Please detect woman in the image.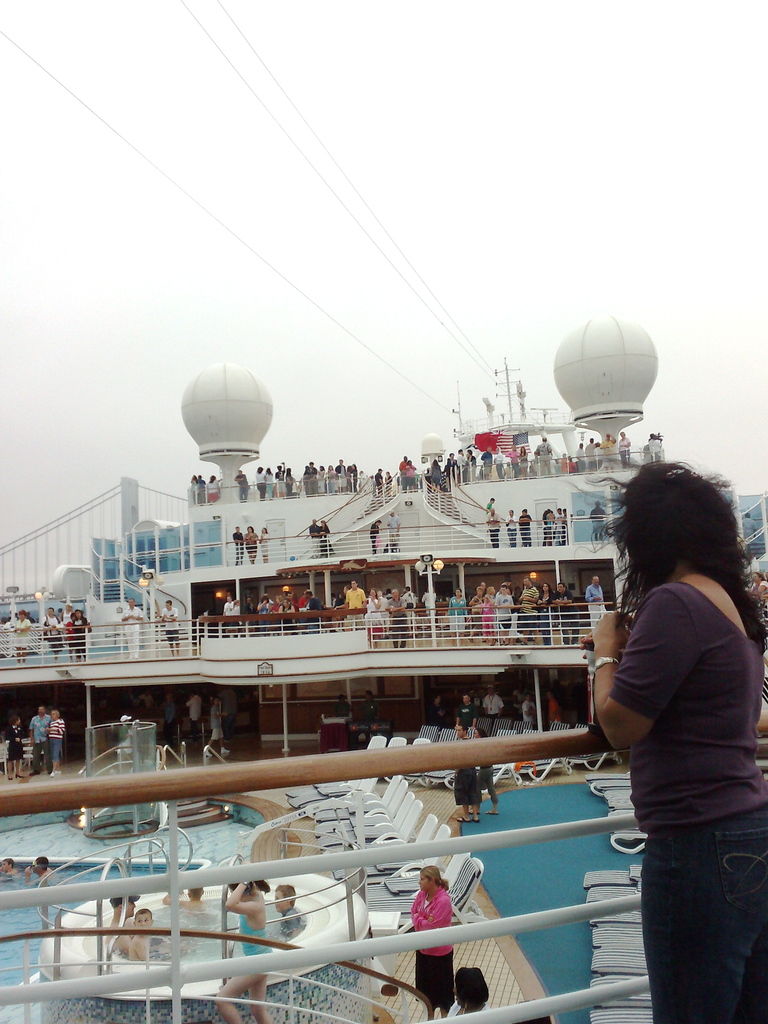
BBox(466, 586, 485, 643).
